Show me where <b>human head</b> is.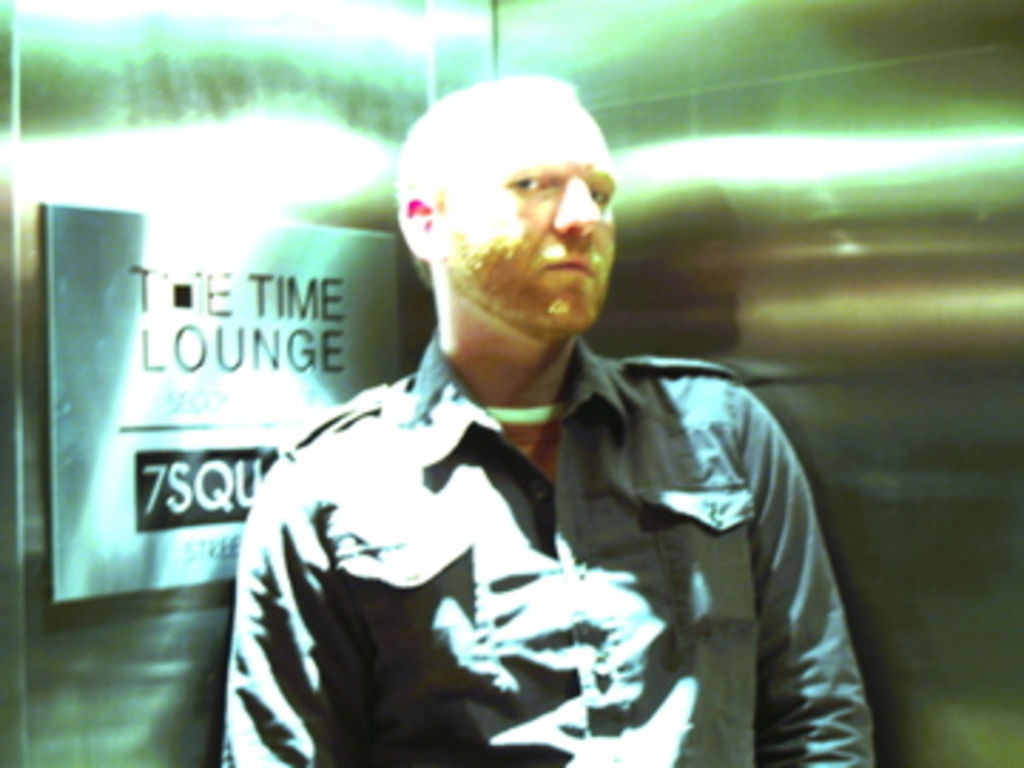
<b>human head</b> is at bbox=(401, 82, 617, 336).
